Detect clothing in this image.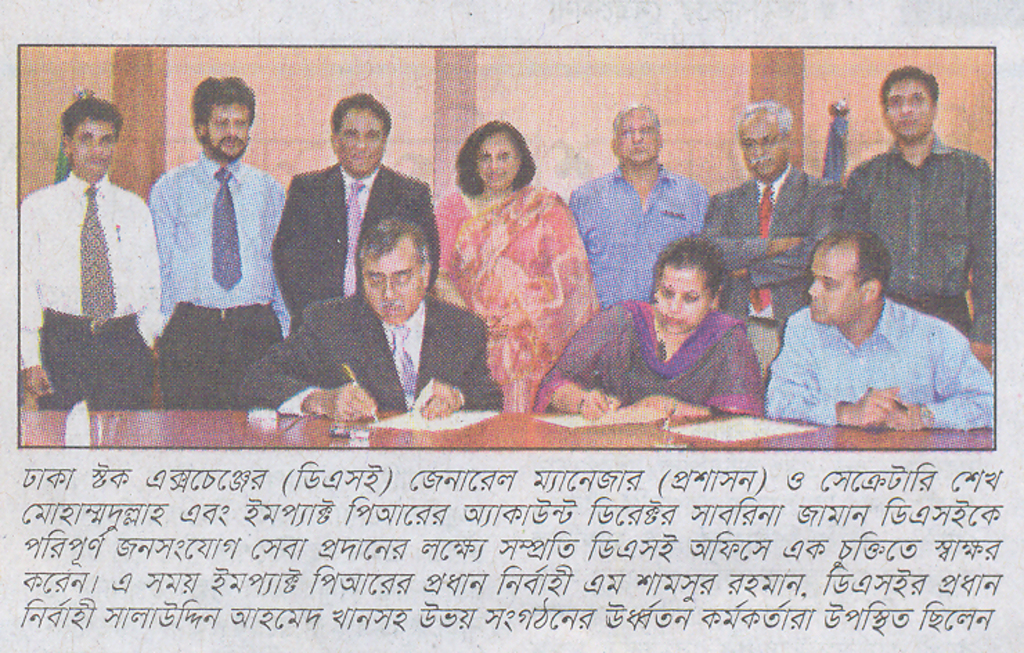
Detection: (x1=850, y1=129, x2=1002, y2=343).
